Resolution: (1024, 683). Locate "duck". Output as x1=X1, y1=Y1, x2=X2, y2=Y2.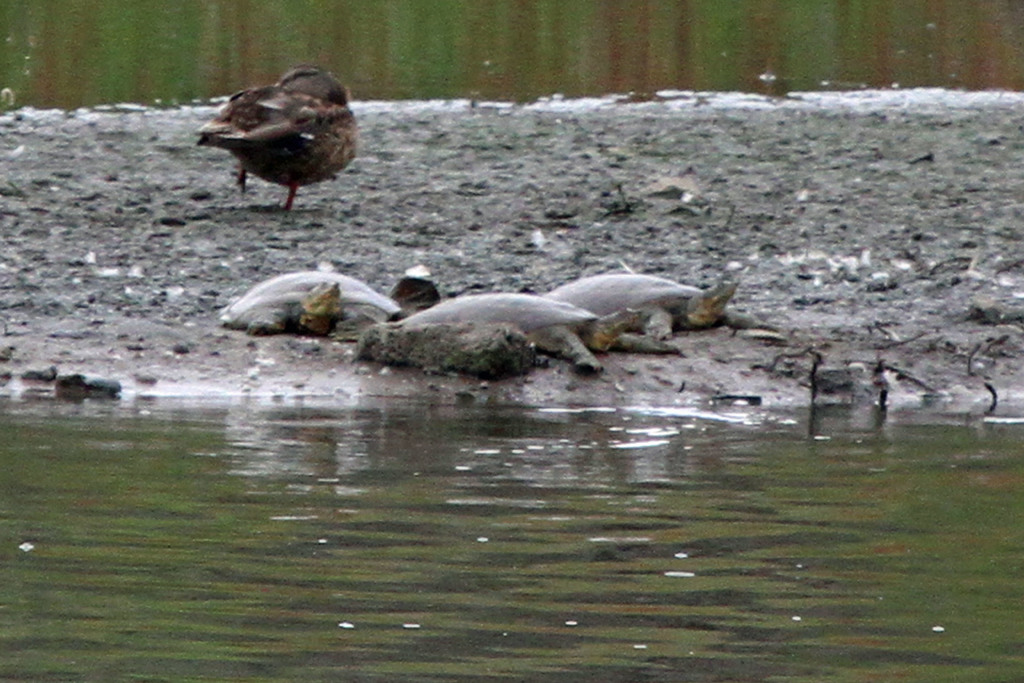
x1=564, y1=254, x2=721, y2=334.
